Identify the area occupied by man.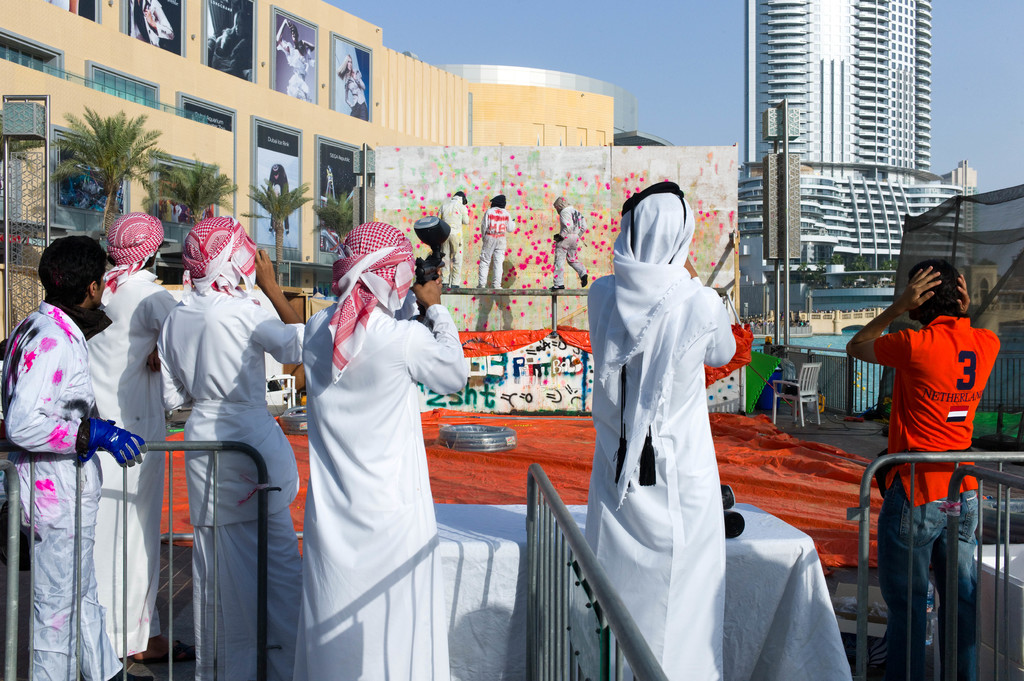
Area: 149,220,315,676.
